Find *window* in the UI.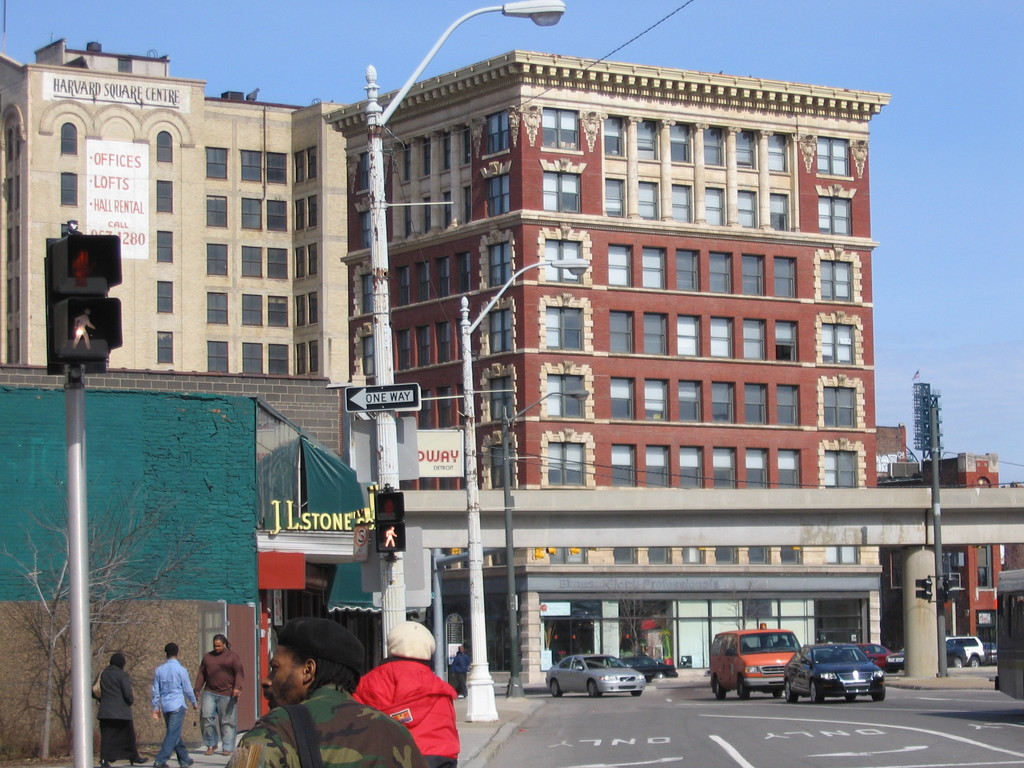
UI element at bbox=[771, 252, 797, 292].
